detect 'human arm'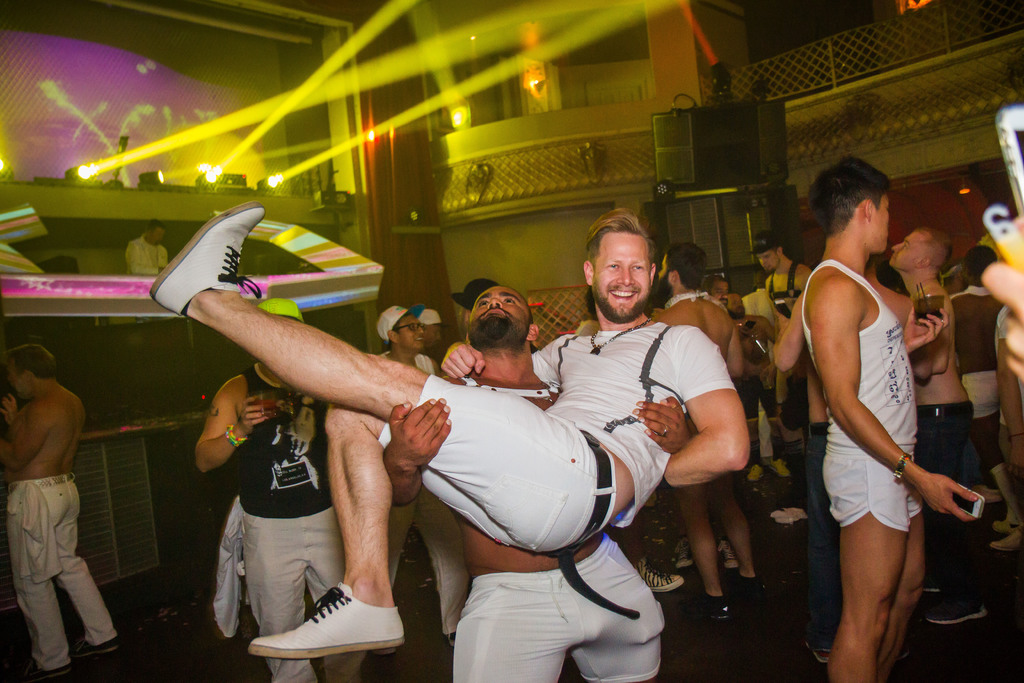
box=[126, 242, 165, 277]
